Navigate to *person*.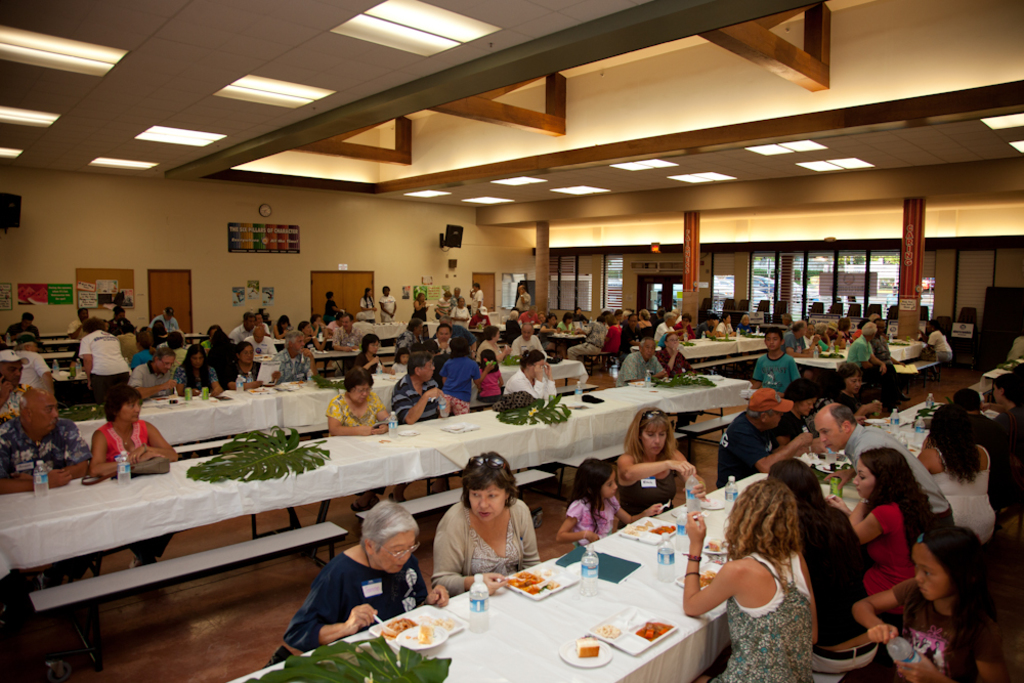
Navigation target: (left=357, top=335, right=386, bottom=371).
